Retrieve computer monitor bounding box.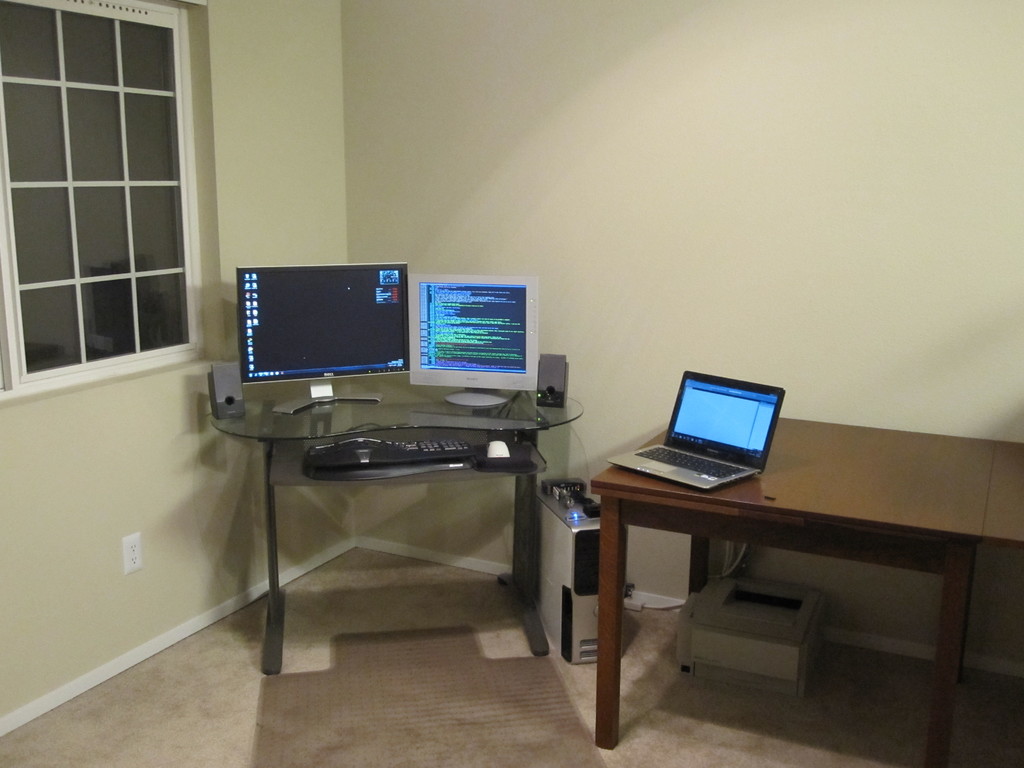
Bounding box: bbox(408, 275, 538, 406).
